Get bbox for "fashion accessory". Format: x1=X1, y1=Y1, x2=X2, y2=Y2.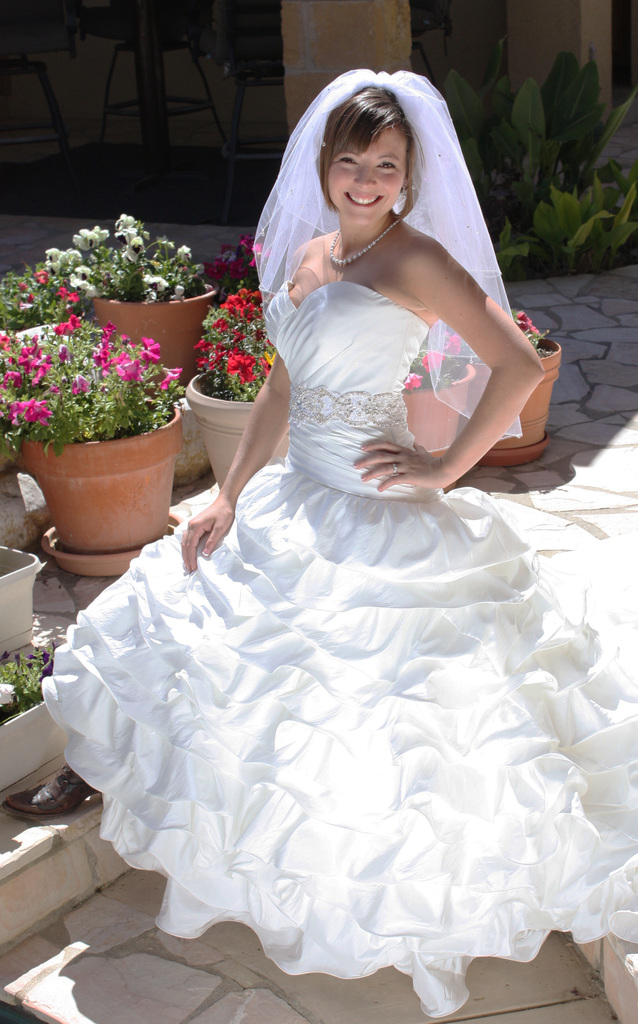
x1=392, y1=465, x2=400, y2=477.
